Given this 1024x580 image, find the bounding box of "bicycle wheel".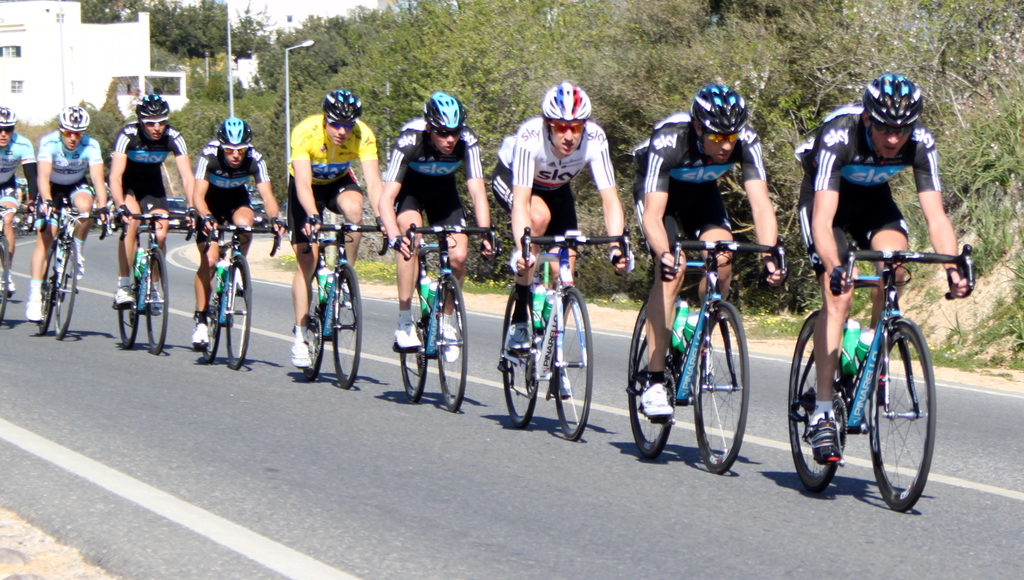
pyautogui.locateOnScreen(623, 310, 687, 477).
